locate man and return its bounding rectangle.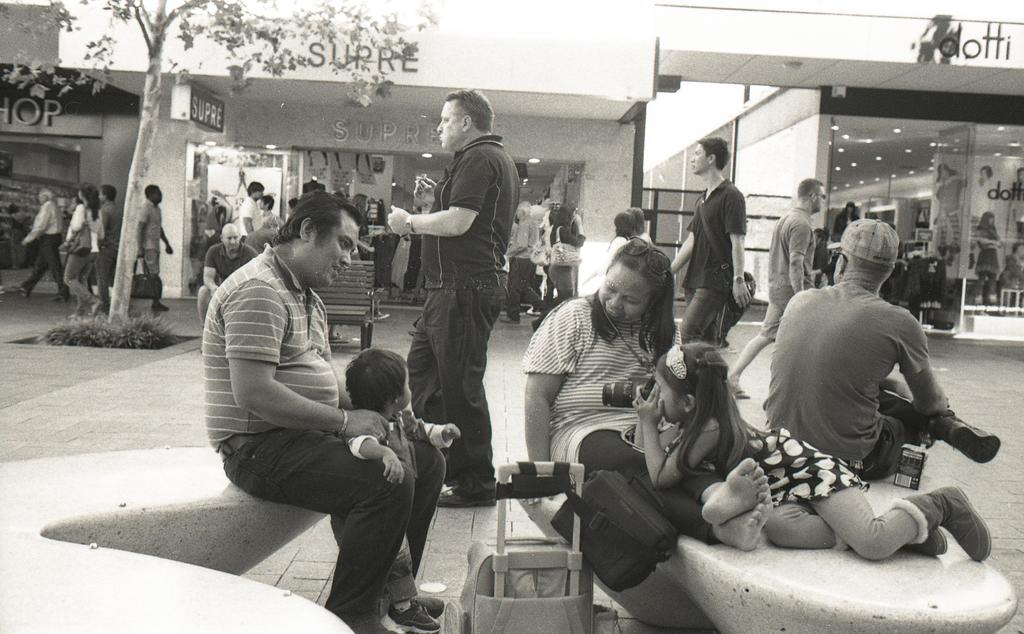
pyautogui.locateOnScreen(669, 134, 754, 349).
